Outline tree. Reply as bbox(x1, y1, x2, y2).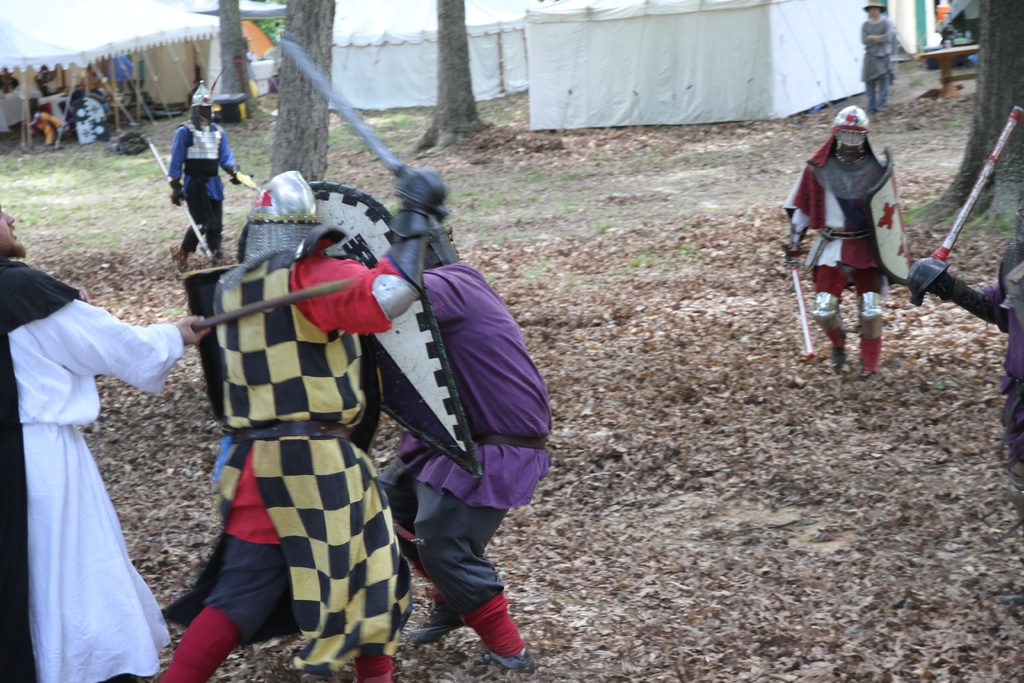
bbox(907, 0, 1023, 247).
